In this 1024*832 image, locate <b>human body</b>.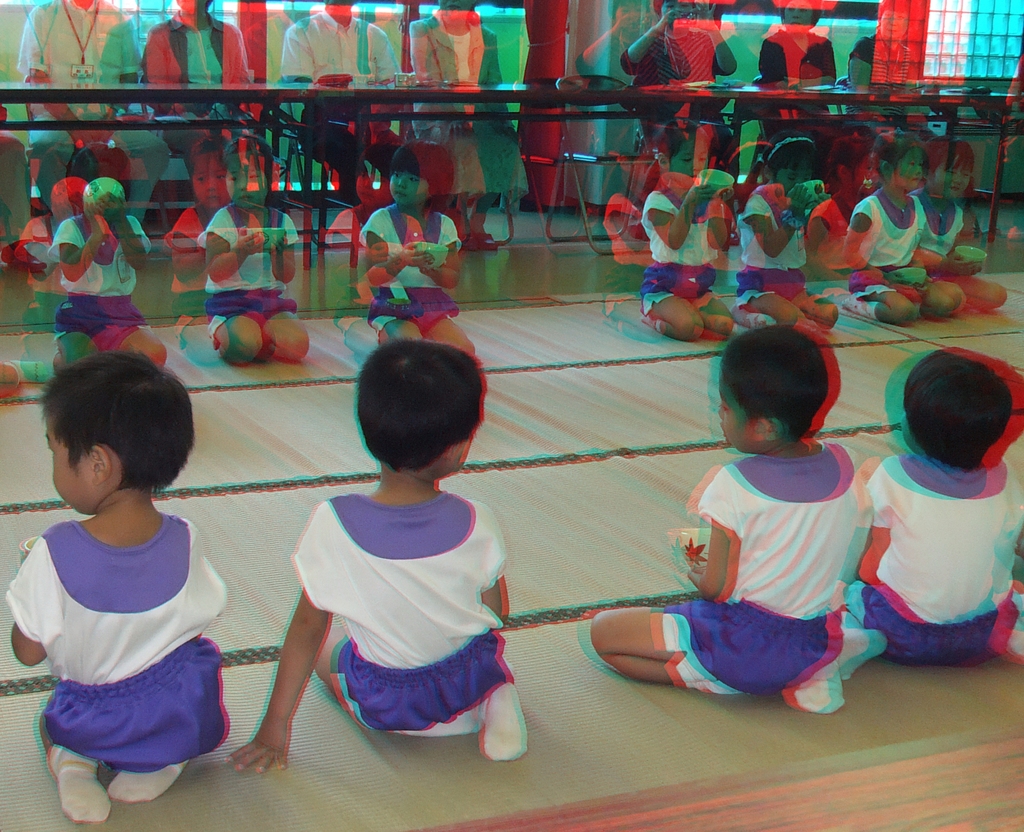
Bounding box: box=[831, 339, 1023, 672].
